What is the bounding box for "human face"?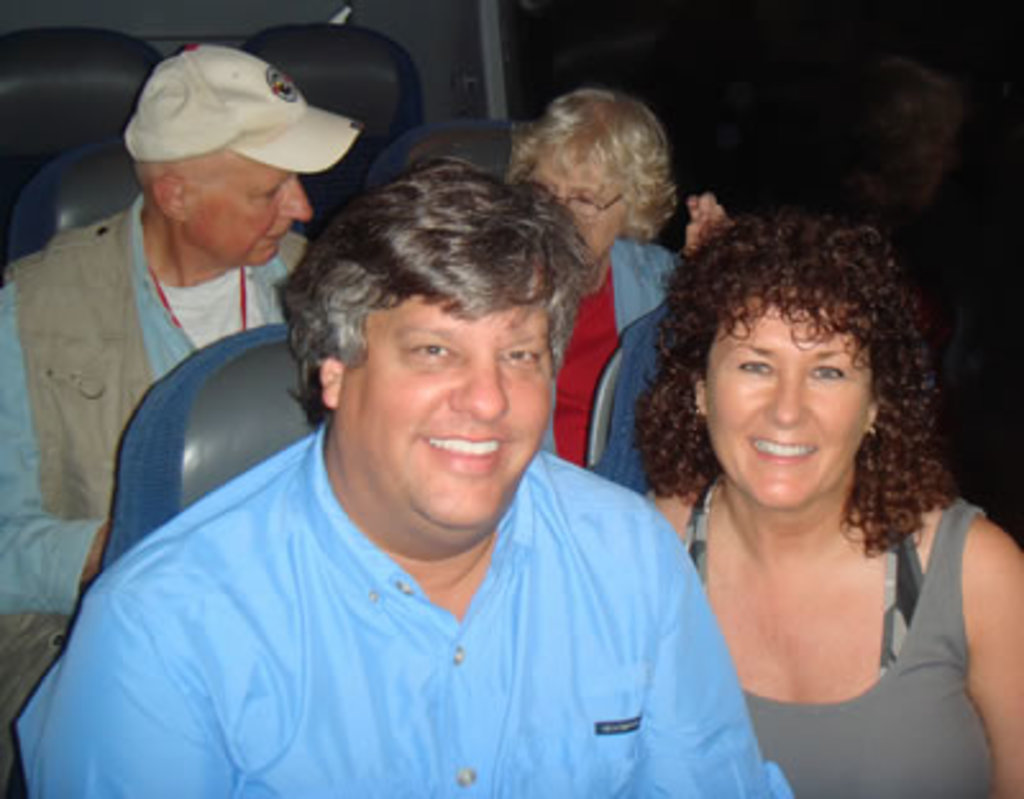
region(530, 159, 632, 261).
